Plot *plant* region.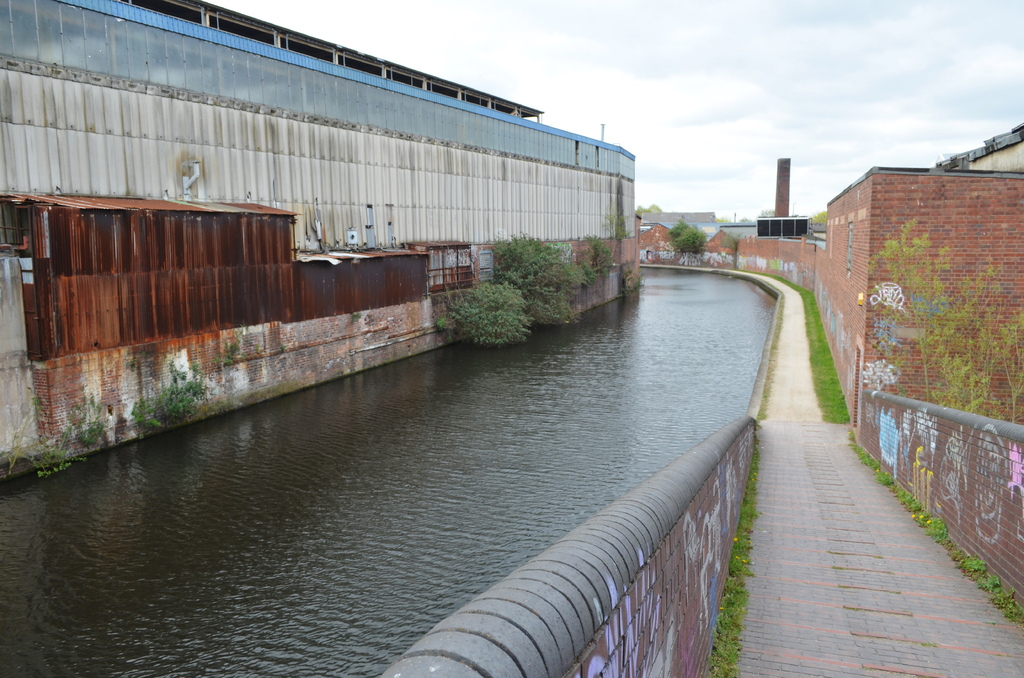
Plotted at [left=353, top=307, right=360, bottom=327].
